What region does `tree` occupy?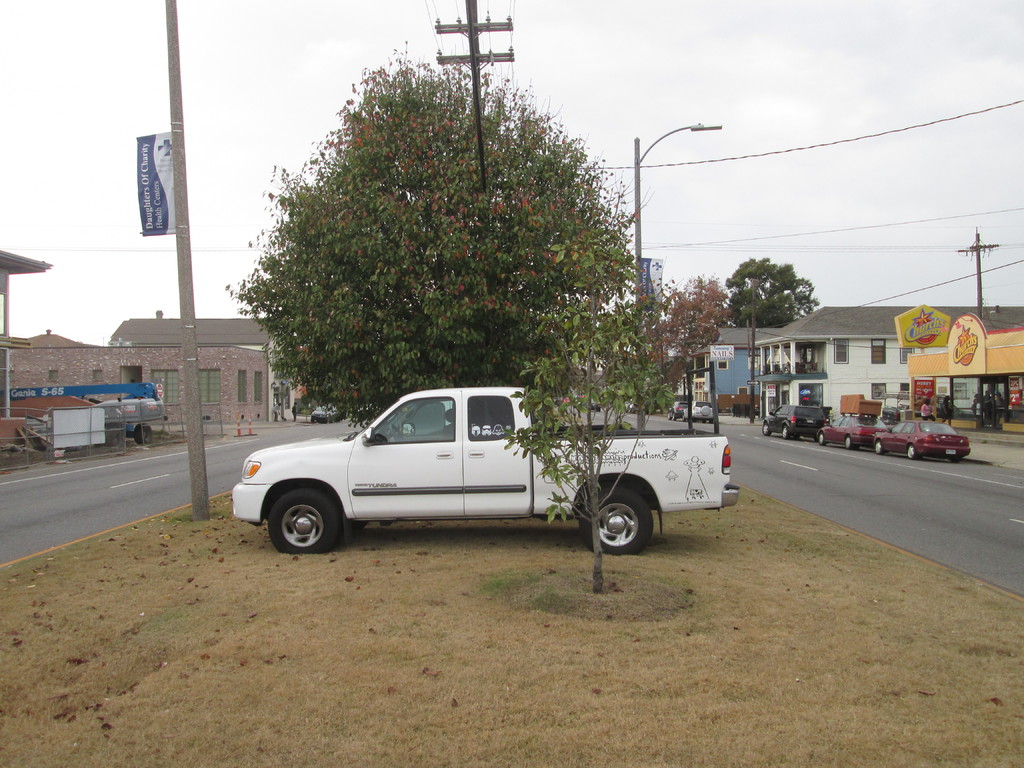
x1=646, y1=275, x2=726, y2=415.
